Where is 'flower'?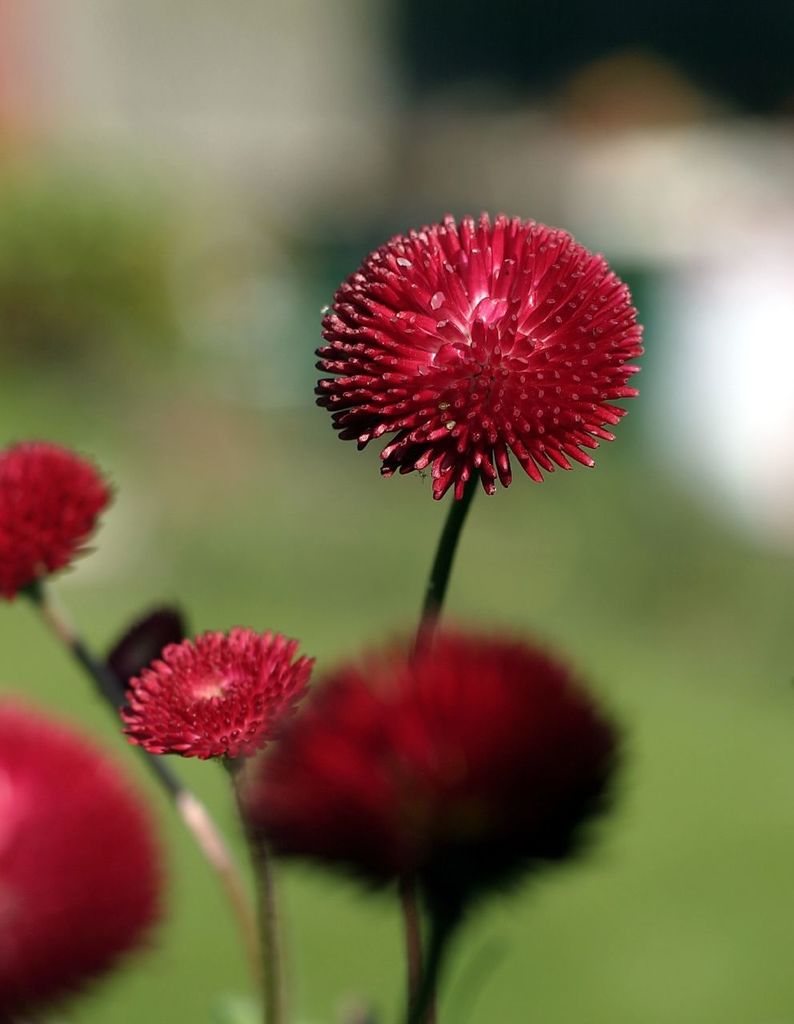
x1=0 y1=700 x2=162 y2=1023.
